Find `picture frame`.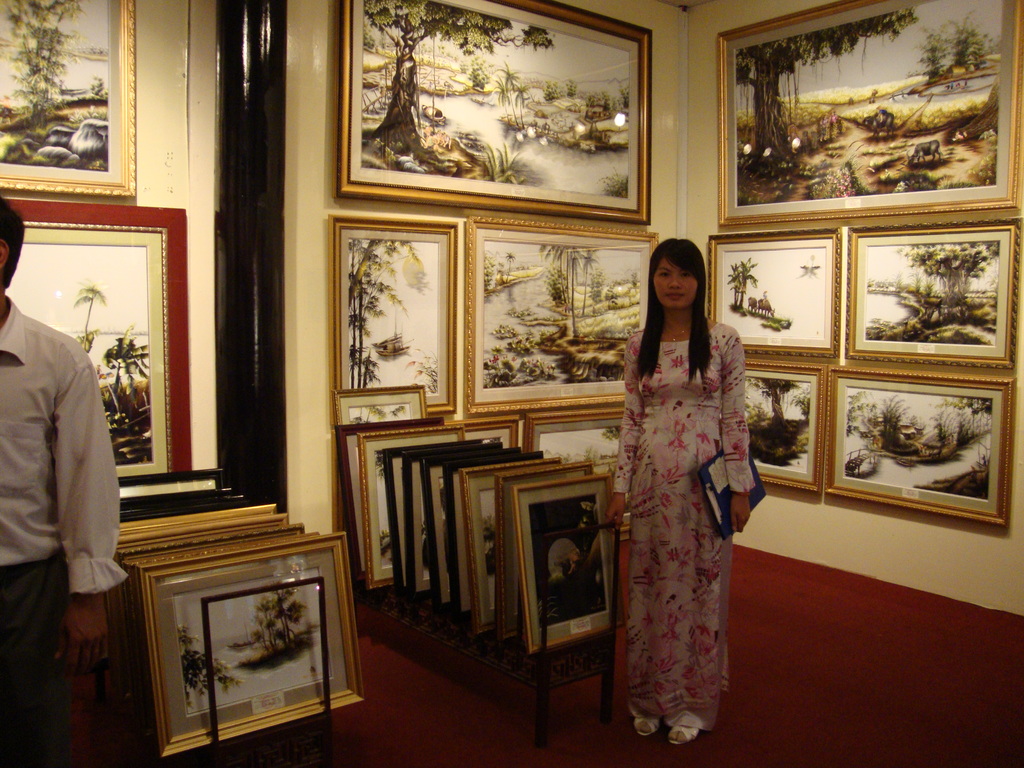
326,217,461,412.
